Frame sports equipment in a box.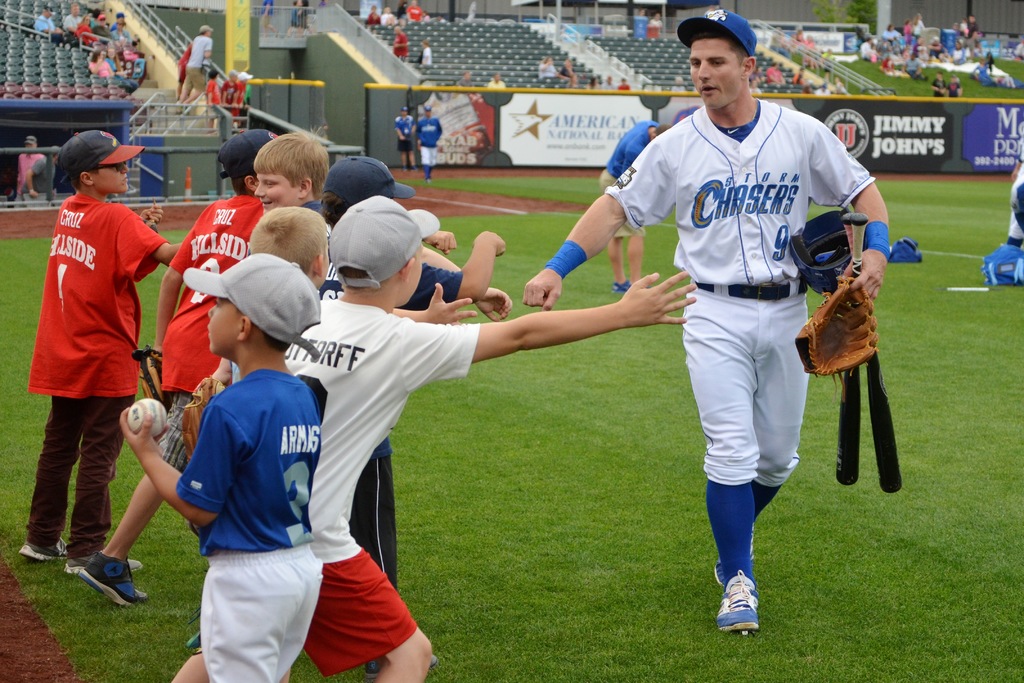
select_region(146, 199, 158, 234).
